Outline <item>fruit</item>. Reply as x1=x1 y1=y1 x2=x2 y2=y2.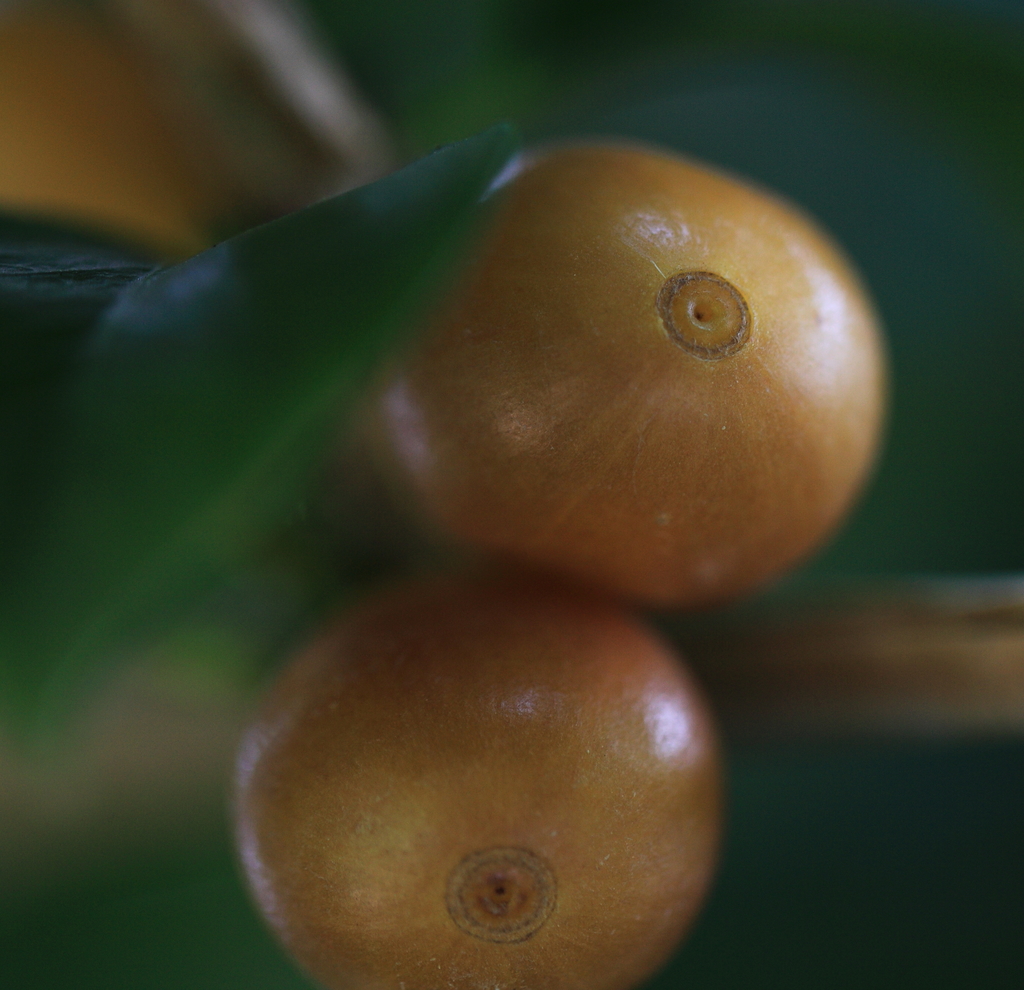
x1=367 y1=168 x2=877 y2=639.
